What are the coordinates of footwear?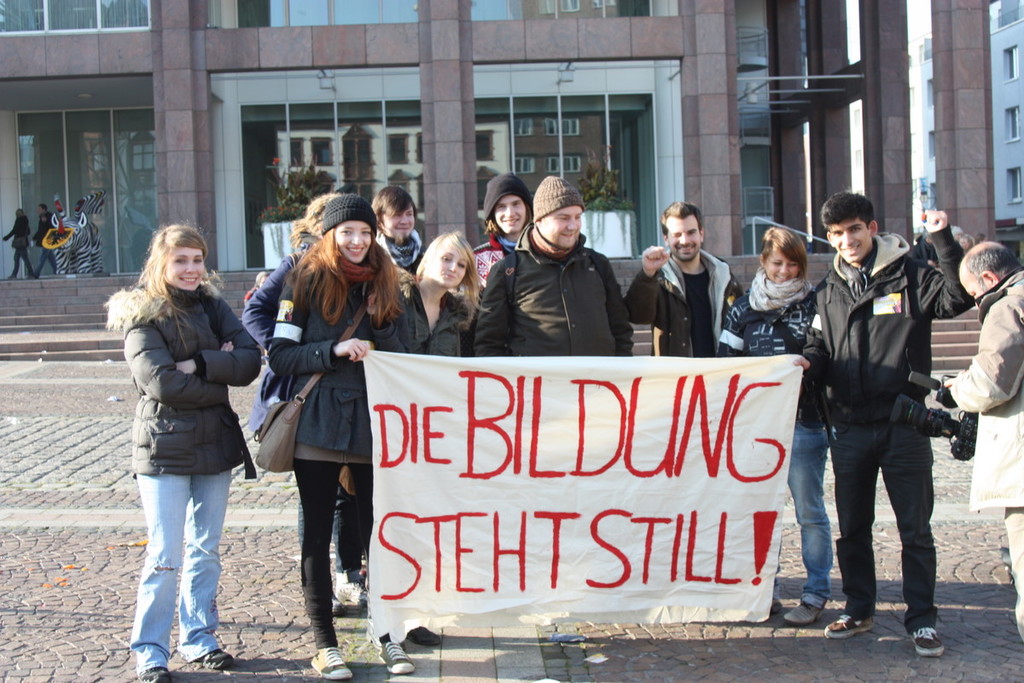
locate(195, 649, 235, 669).
